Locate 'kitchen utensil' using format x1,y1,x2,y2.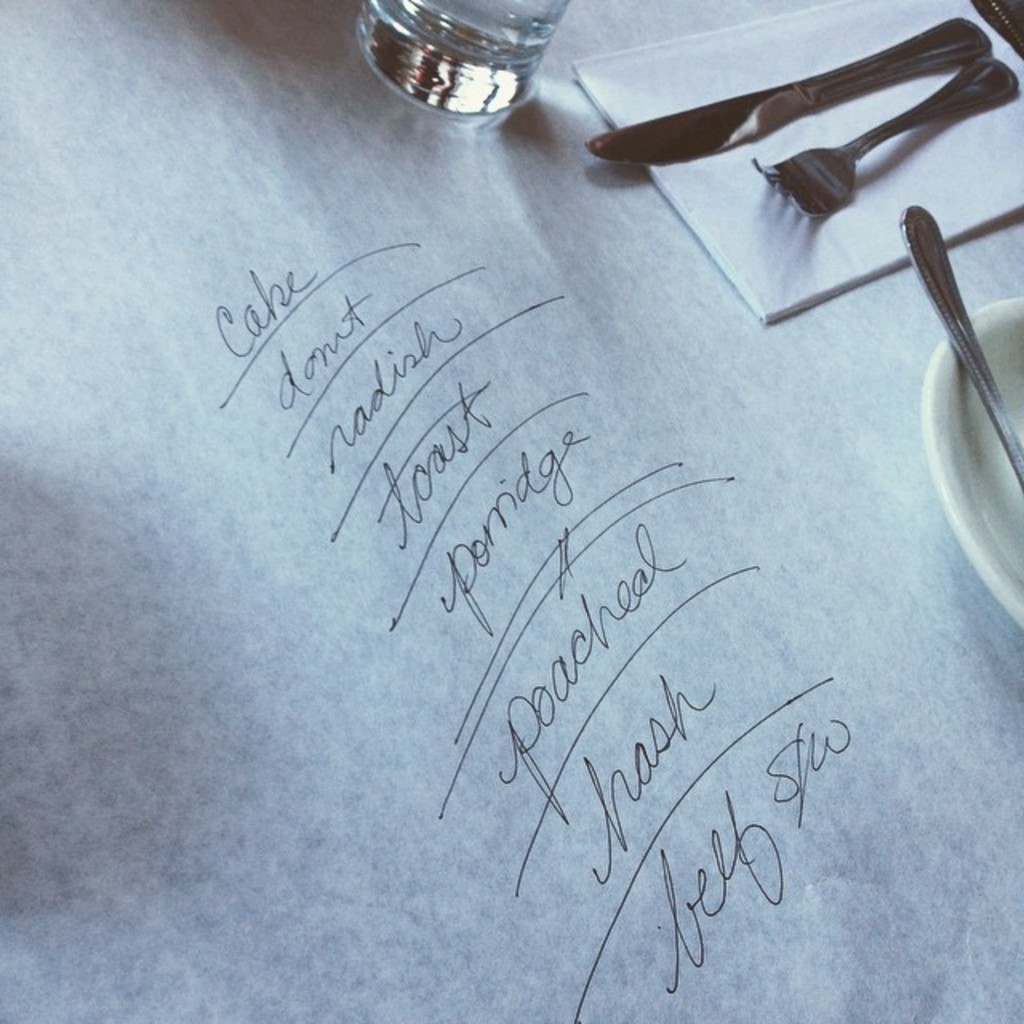
587,18,990,168.
